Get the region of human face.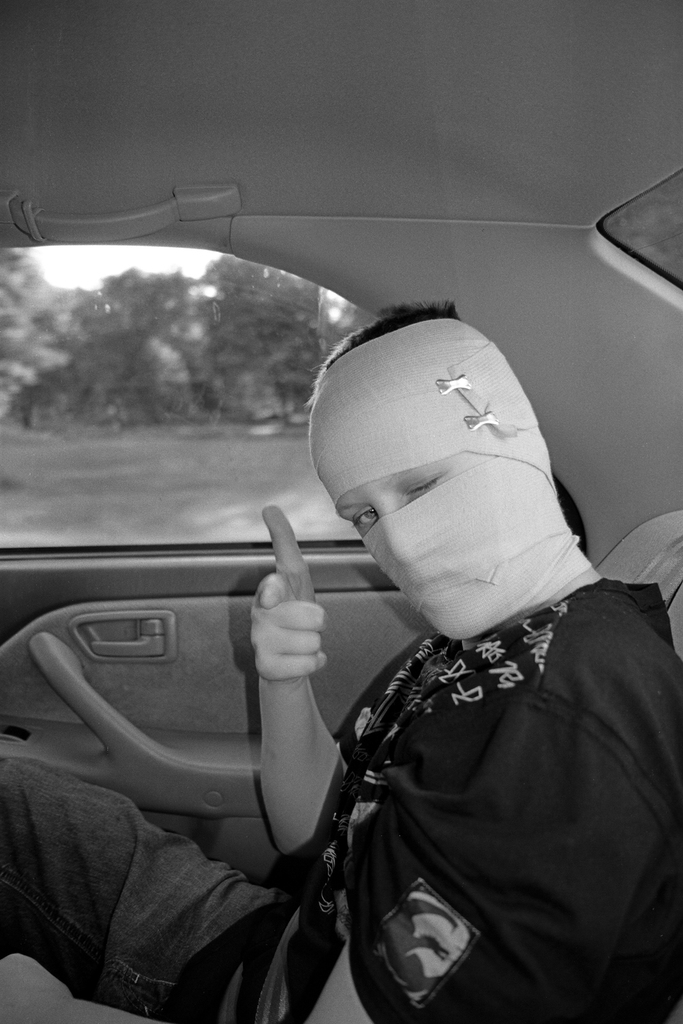
<region>331, 458, 471, 528</region>.
